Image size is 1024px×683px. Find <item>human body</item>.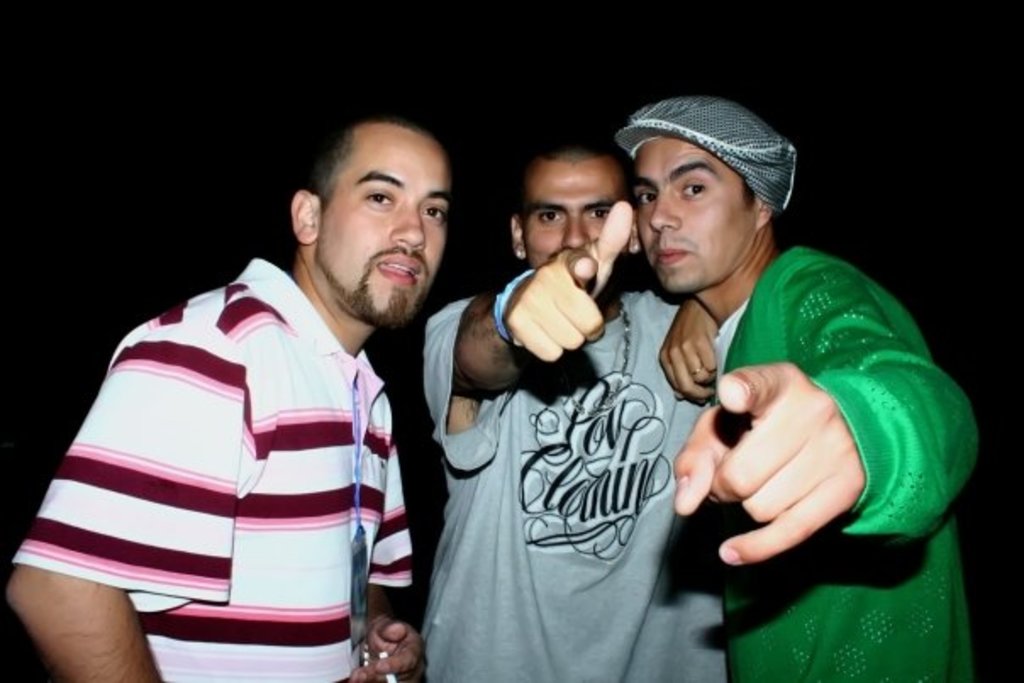
Rect(621, 93, 973, 681).
